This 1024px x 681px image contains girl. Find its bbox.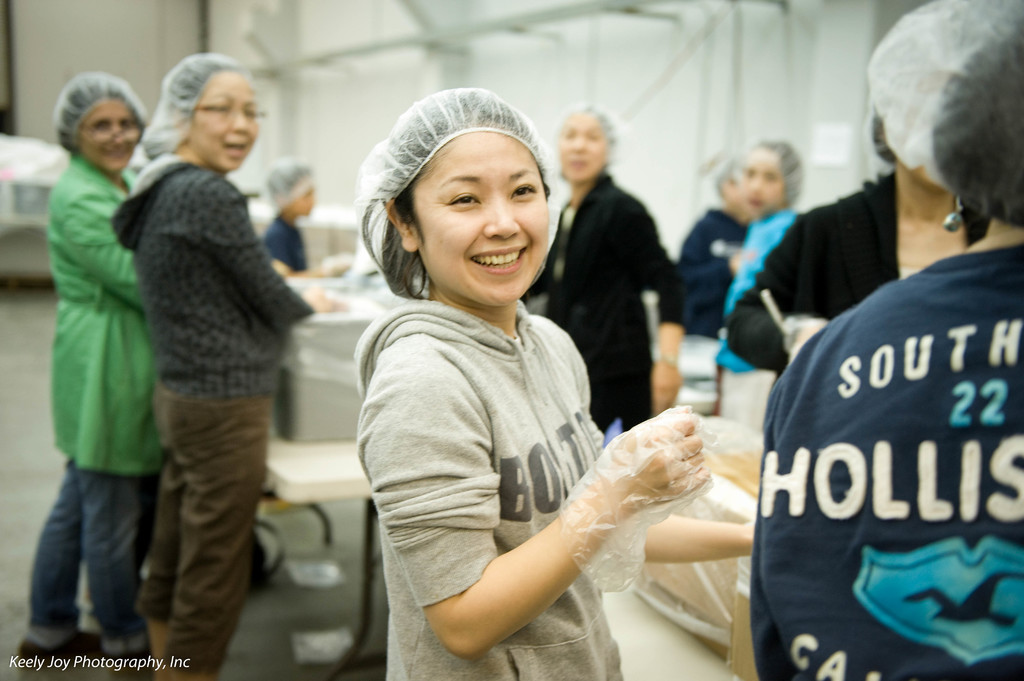
518, 99, 681, 442.
